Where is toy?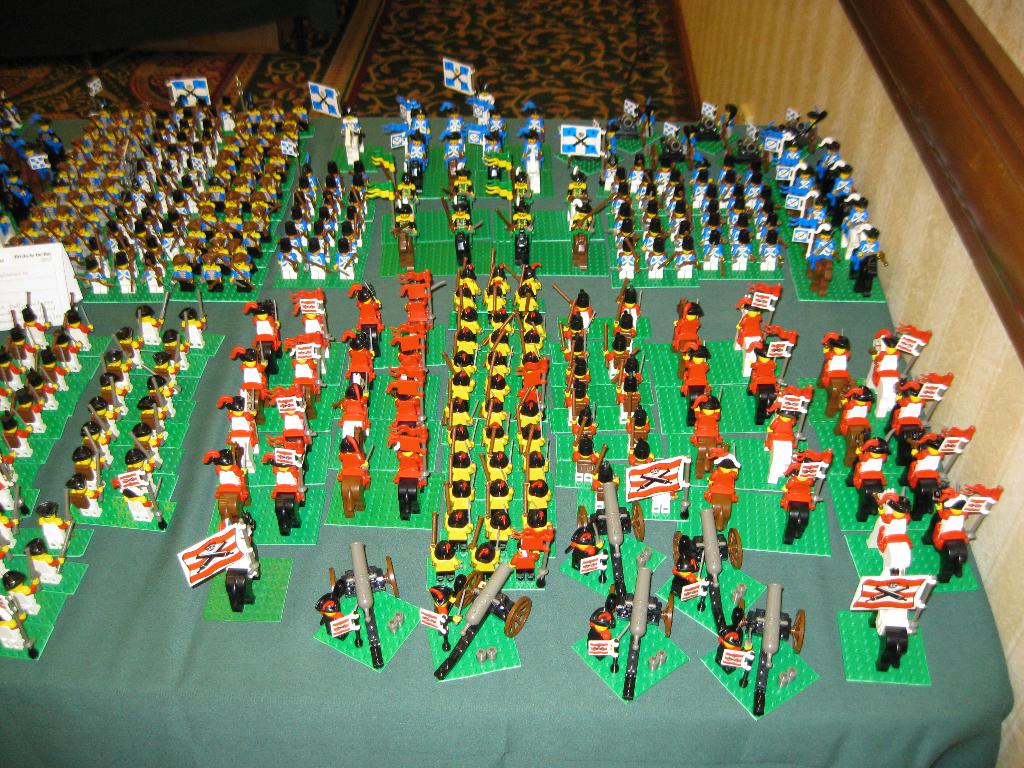
{"left": 201, "top": 122, "right": 220, "bottom": 163}.
